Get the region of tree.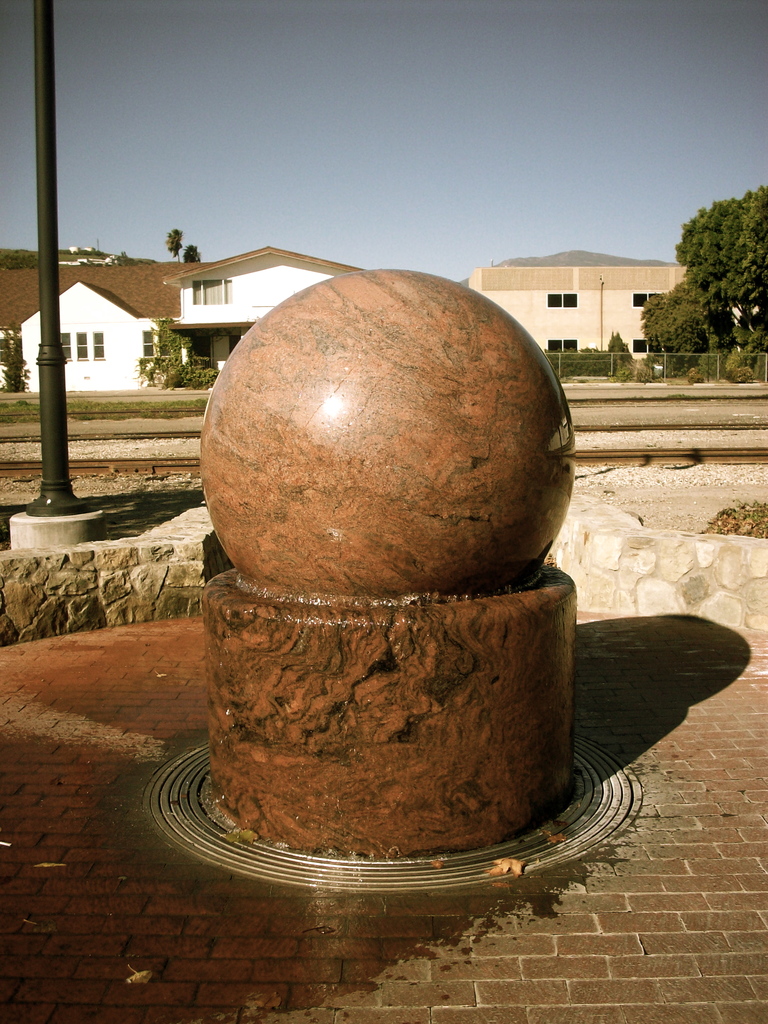
locate(179, 242, 202, 264).
